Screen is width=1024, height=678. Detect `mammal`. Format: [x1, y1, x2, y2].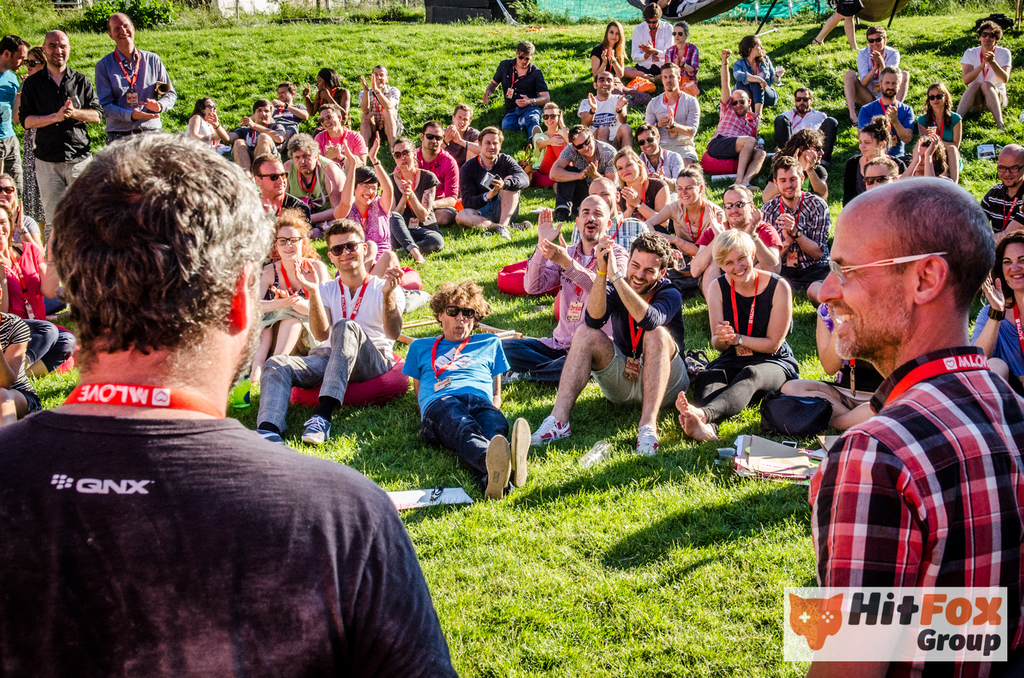
[648, 65, 701, 161].
